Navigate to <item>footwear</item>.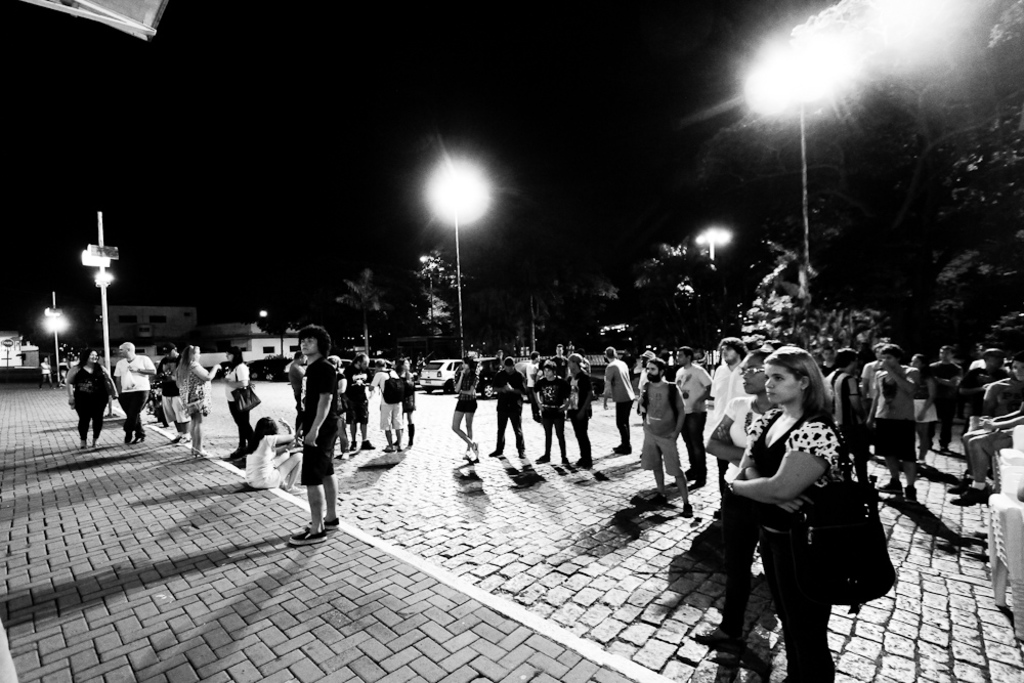
Navigation target: (559,456,569,467).
